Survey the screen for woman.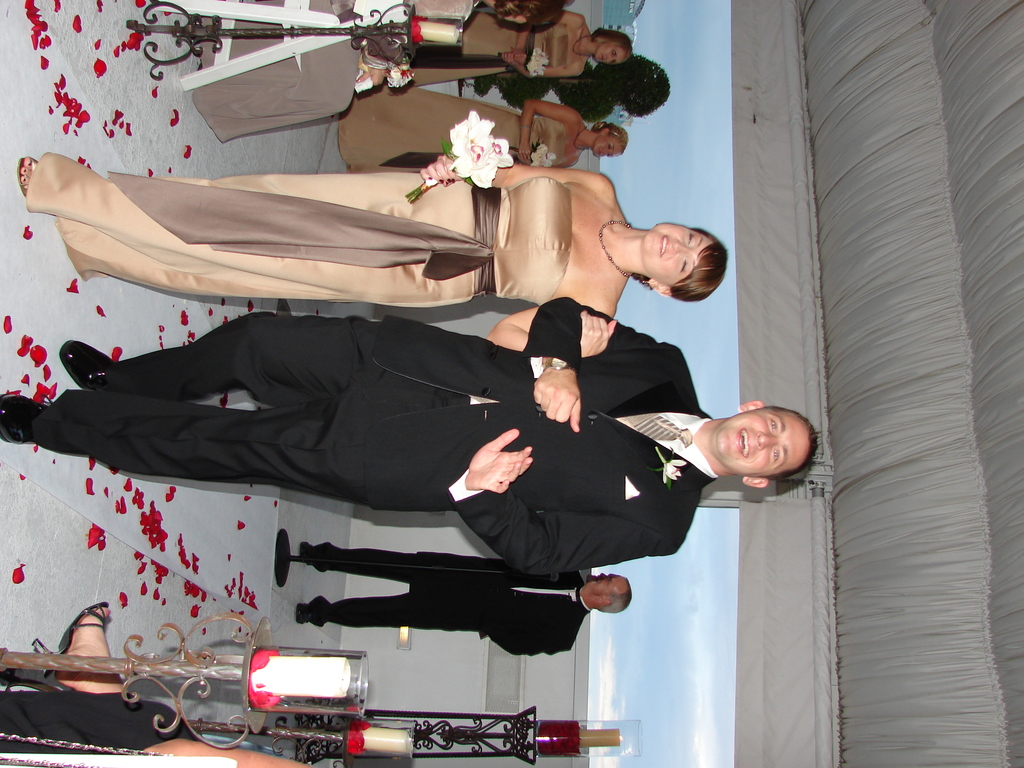
Survey found: BBox(330, 98, 630, 166).
